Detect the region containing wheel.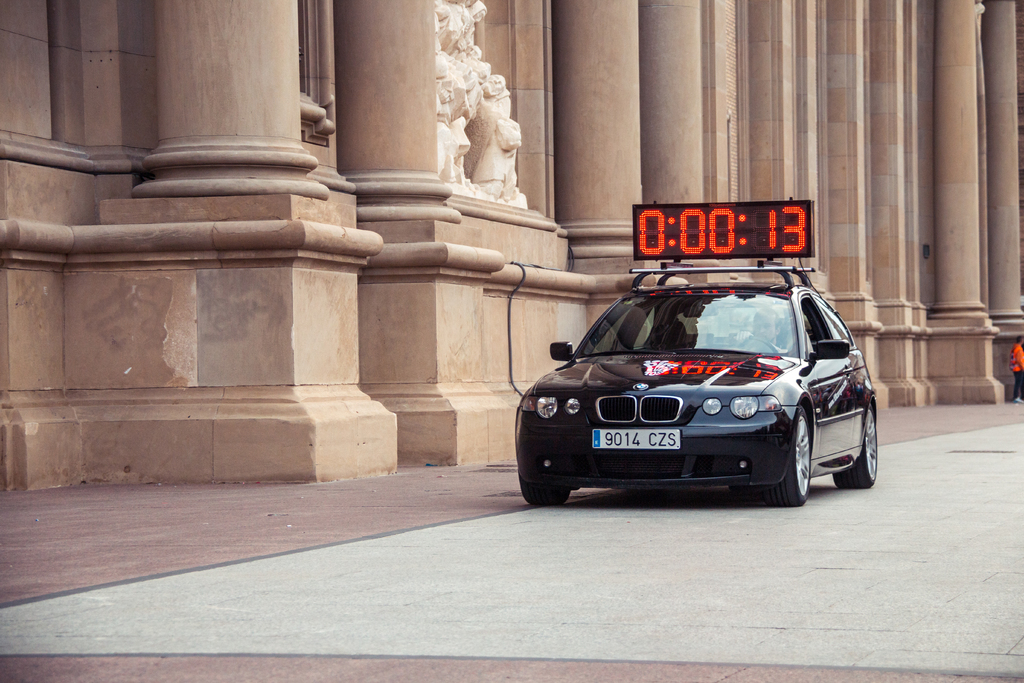
739, 339, 778, 352.
